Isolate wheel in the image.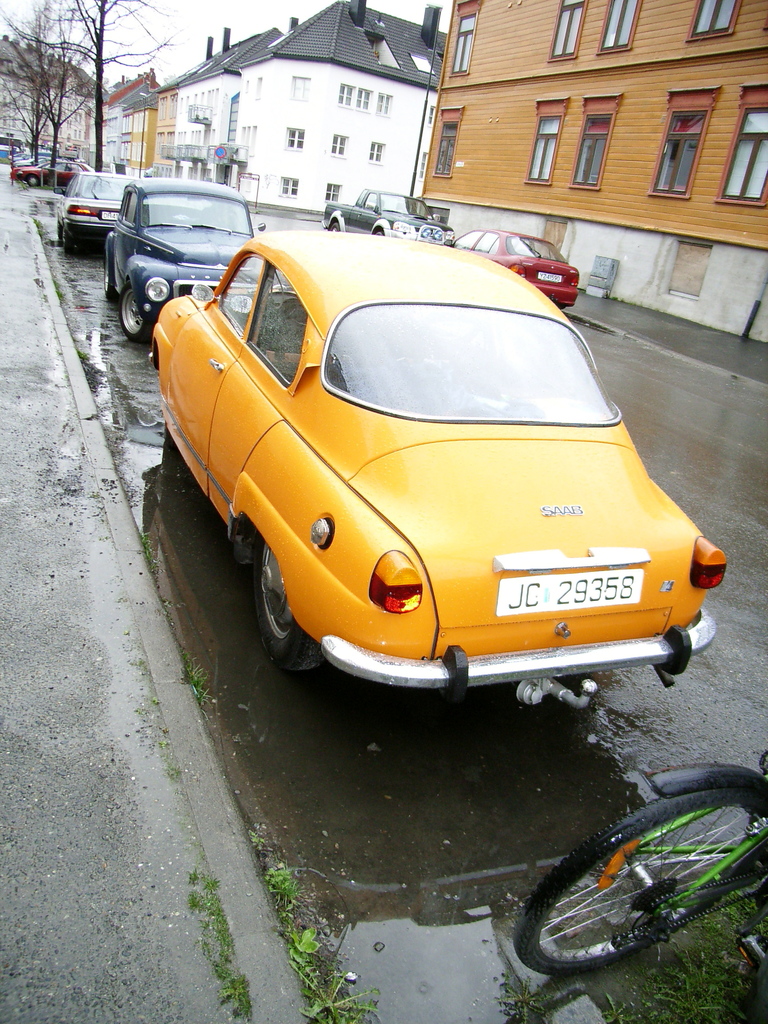
Isolated region: {"x1": 28, "y1": 177, "x2": 37, "y2": 185}.
